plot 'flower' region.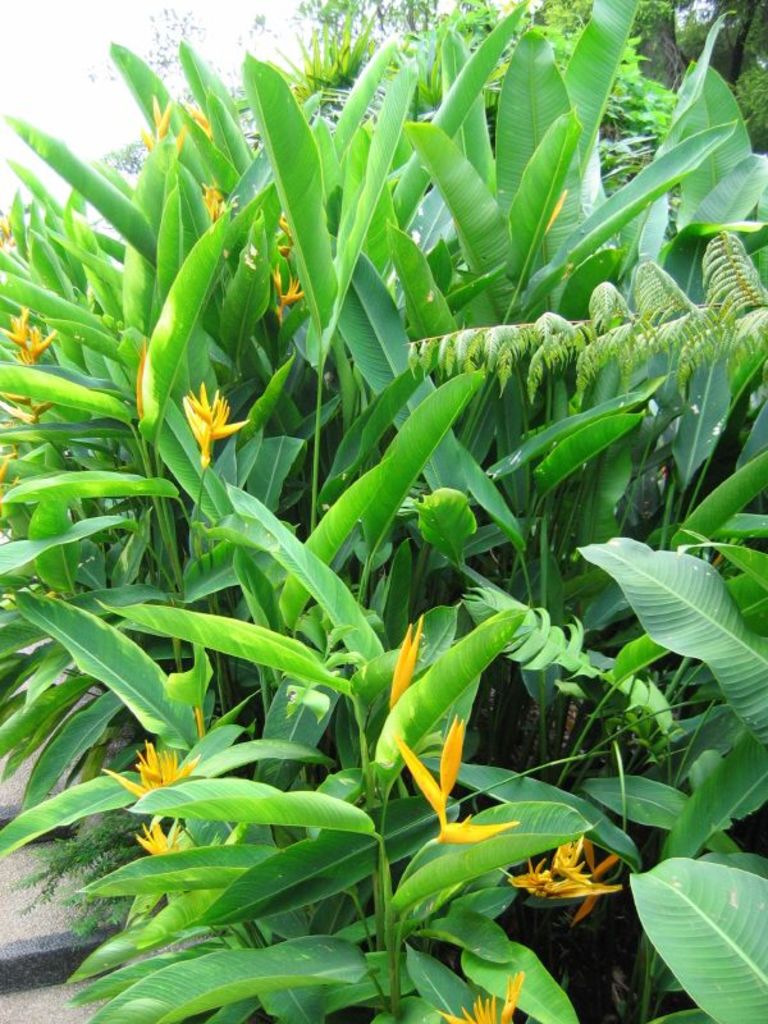
Plotted at (152, 93, 172, 134).
